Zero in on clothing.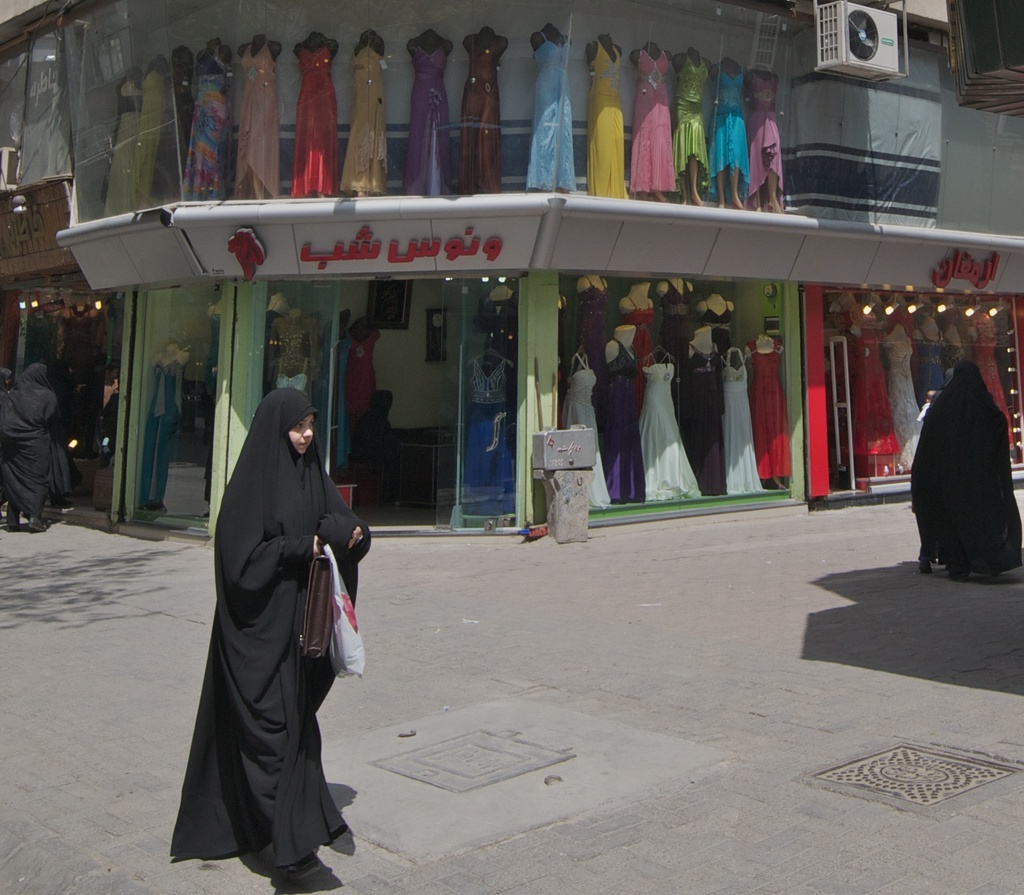
Zeroed in: box=[467, 352, 508, 512].
